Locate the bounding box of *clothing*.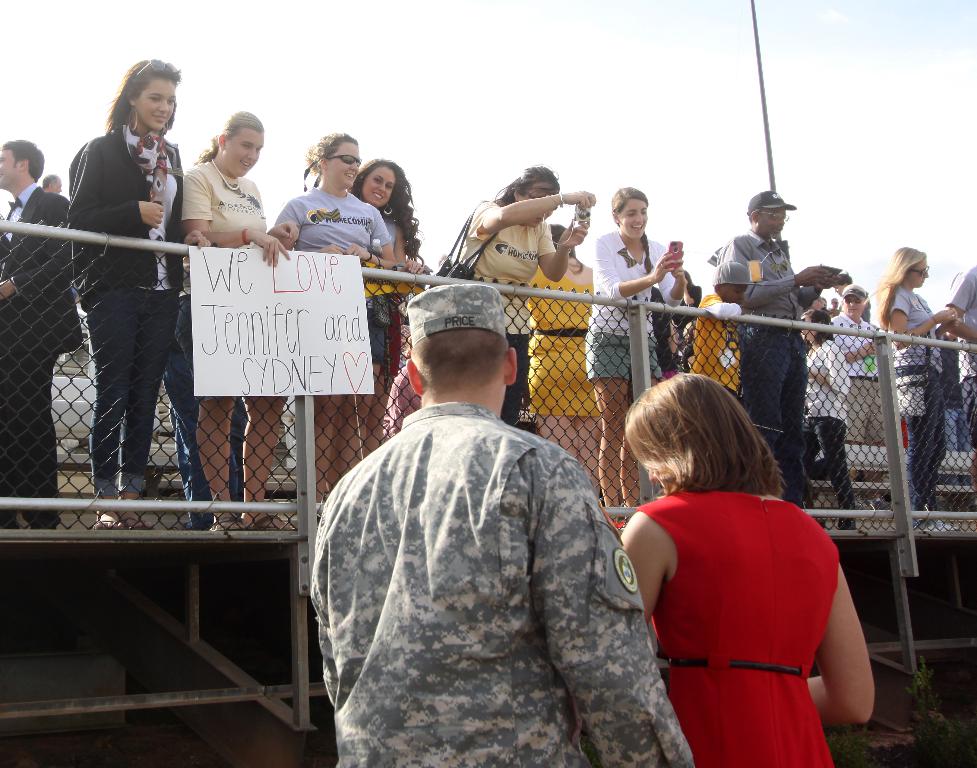
Bounding box: select_region(275, 184, 386, 256).
